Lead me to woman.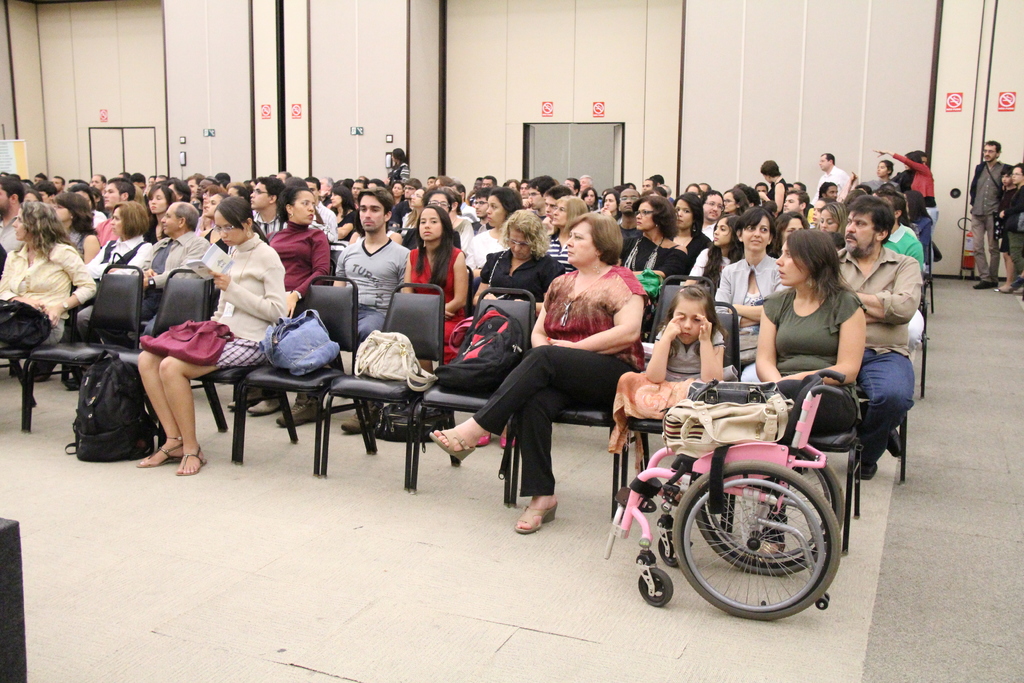
Lead to (left=463, top=202, right=564, bottom=443).
